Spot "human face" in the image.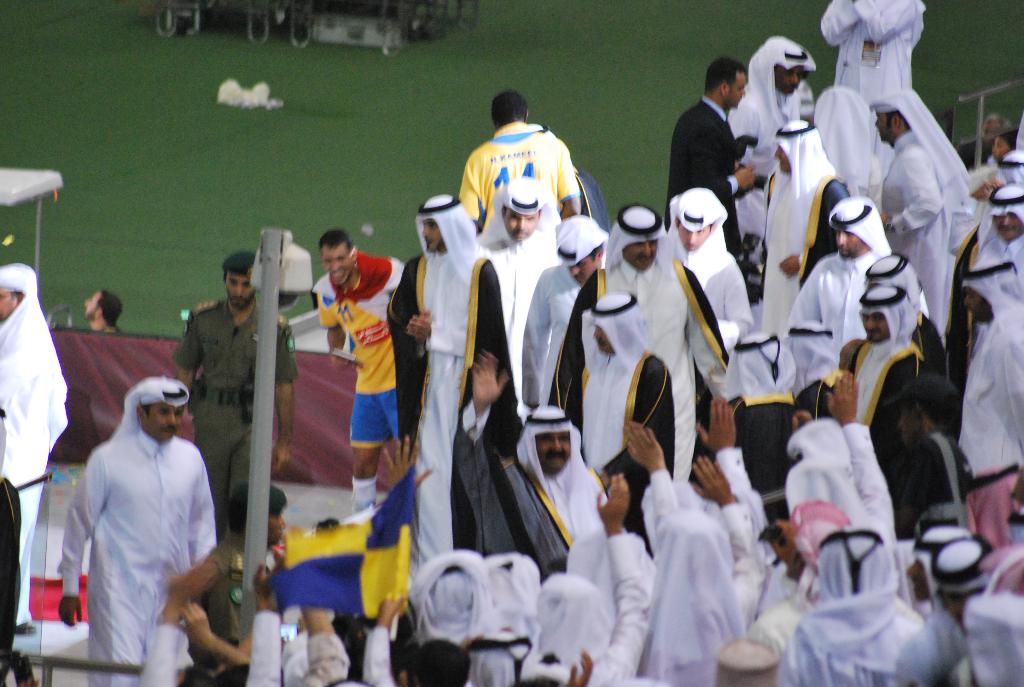
"human face" found at (left=728, top=72, right=753, bottom=111).
